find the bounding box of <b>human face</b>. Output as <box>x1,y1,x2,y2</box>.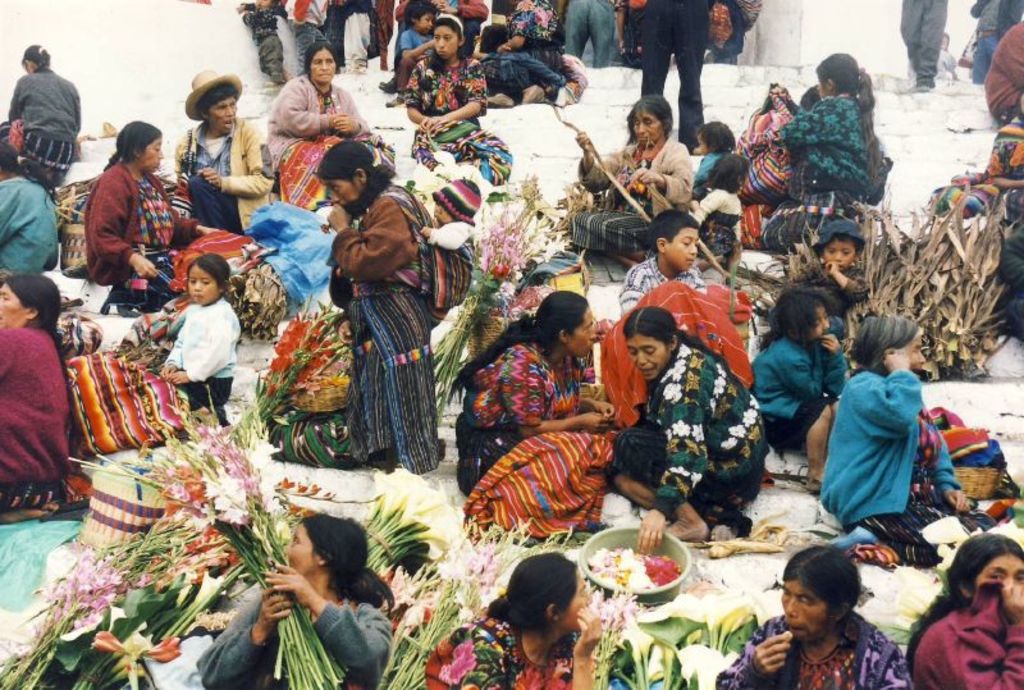
<box>672,225,695,268</box>.
